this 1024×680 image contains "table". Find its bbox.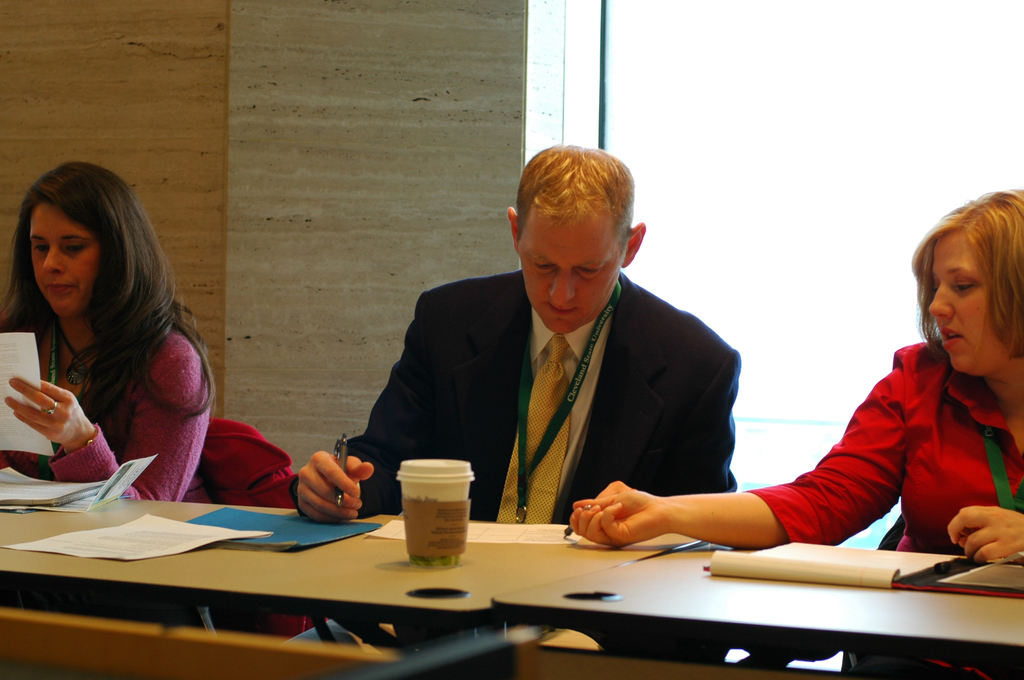
detection(8, 499, 1023, 667).
